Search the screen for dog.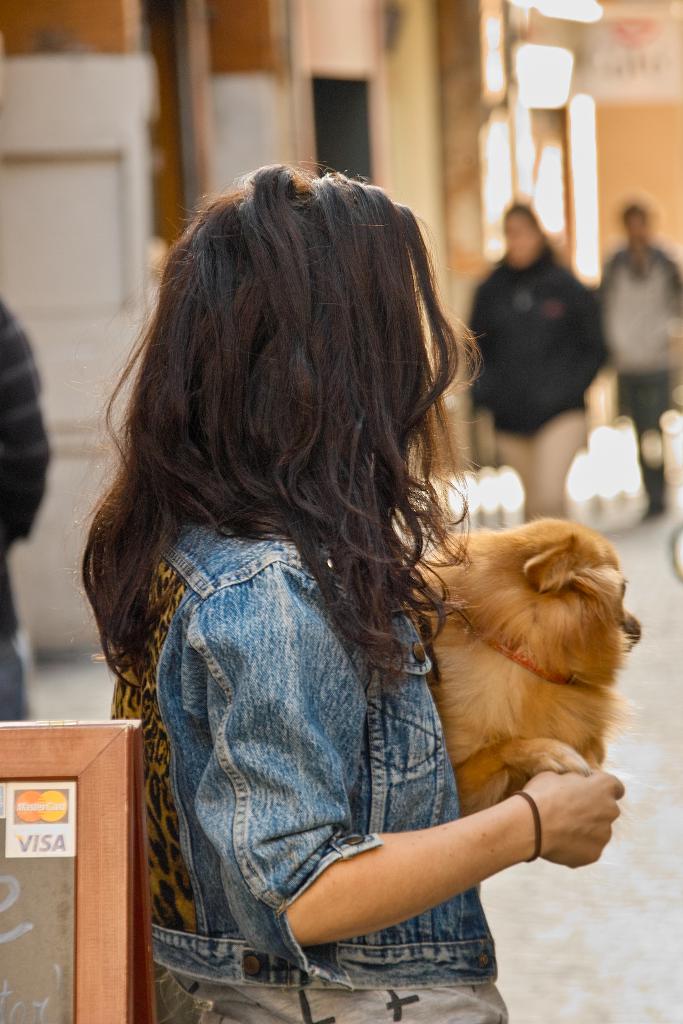
Found at select_region(402, 512, 638, 815).
